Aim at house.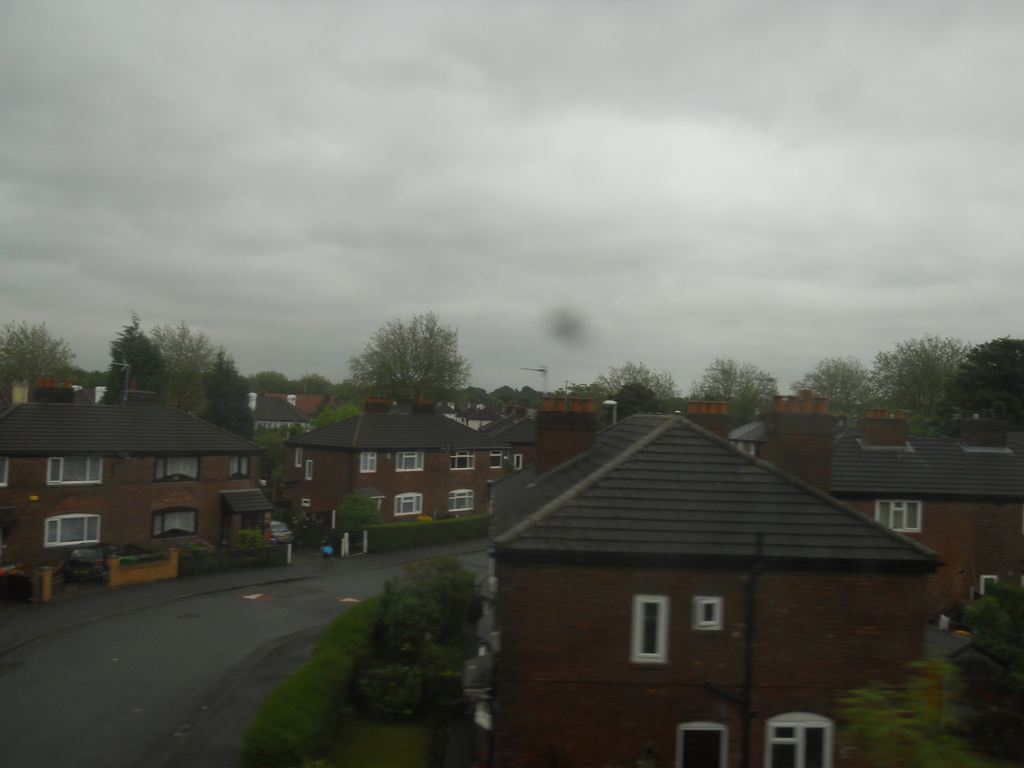
Aimed at rect(470, 370, 939, 748).
